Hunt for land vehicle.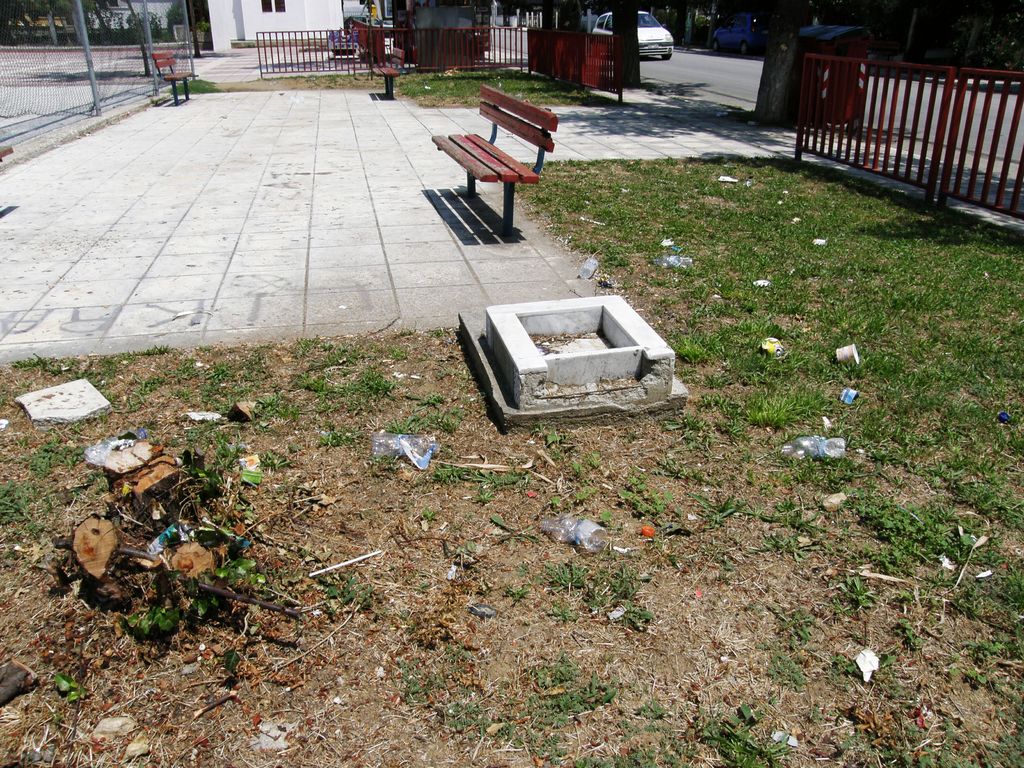
Hunted down at [left=712, top=13, right=774, bottom=61].
